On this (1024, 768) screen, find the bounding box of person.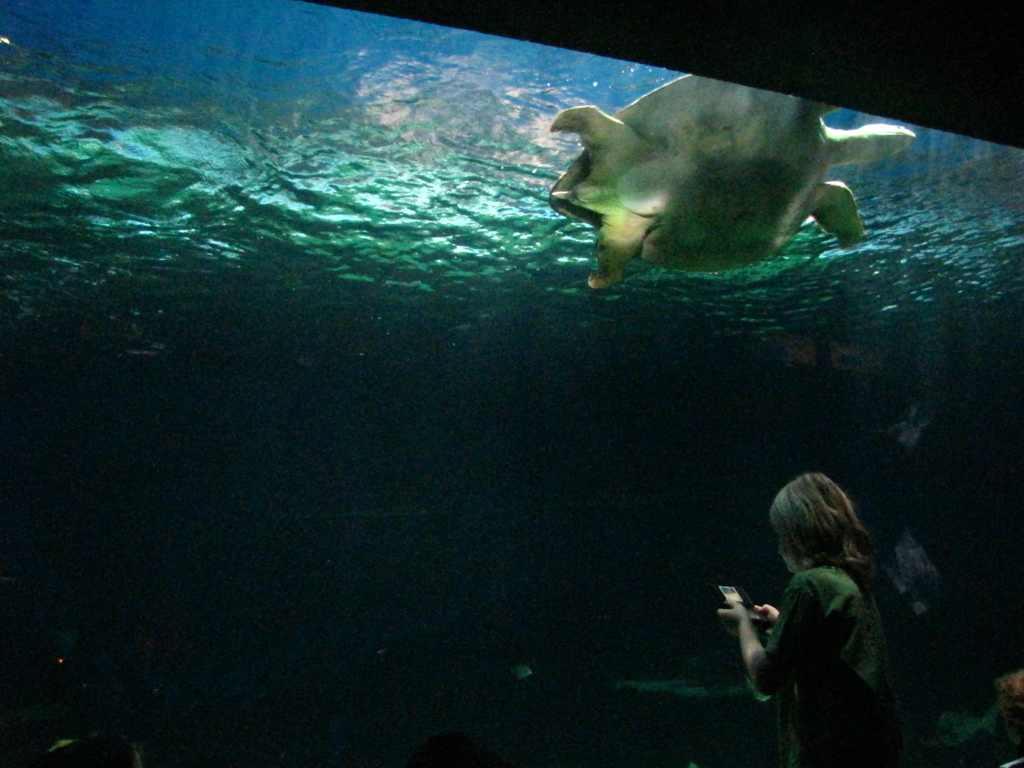
Bounding box: bbox=(744, 458, 906, 760).
